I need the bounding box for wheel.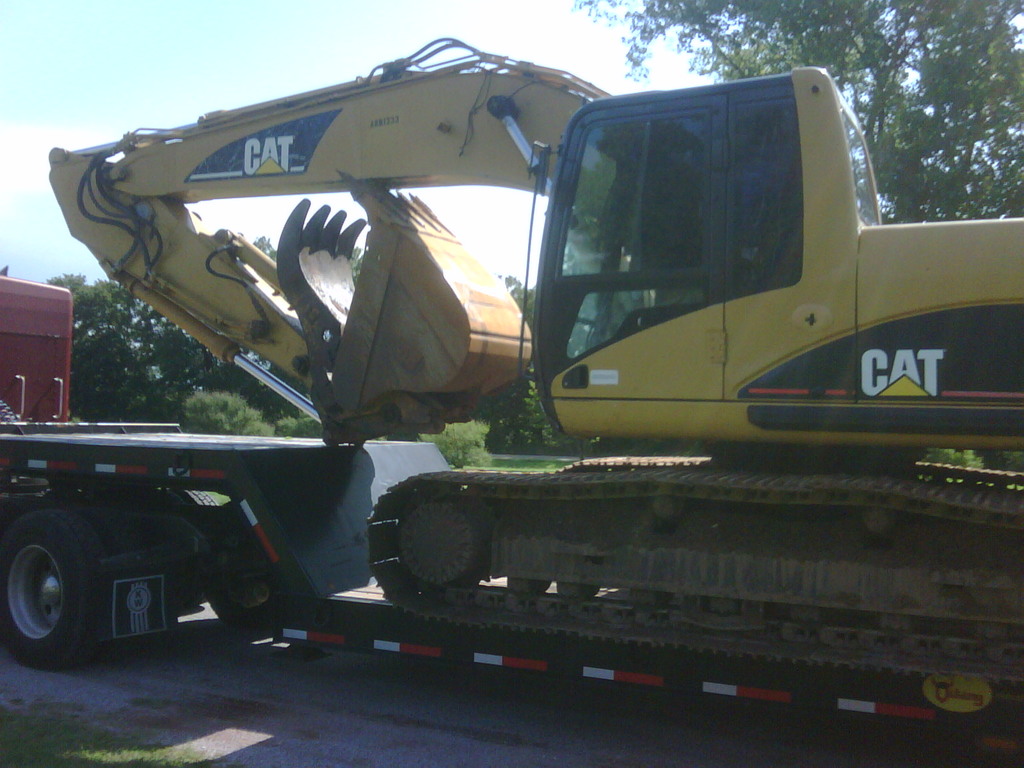
Here it is: bbox=(3, 516, 146, 680).
